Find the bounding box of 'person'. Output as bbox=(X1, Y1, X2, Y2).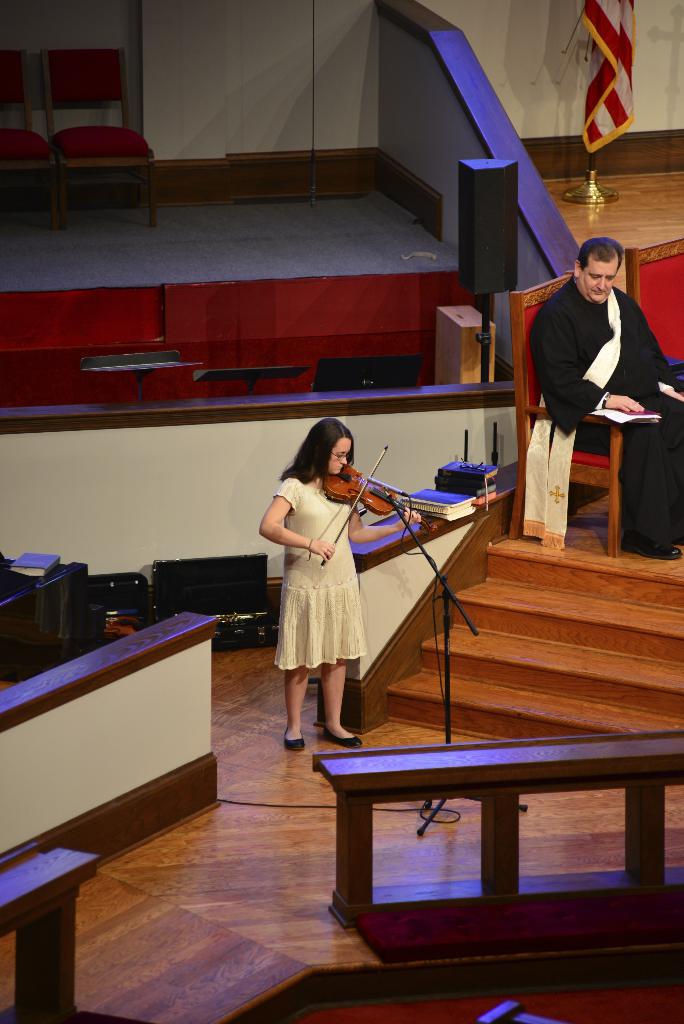
bbox=(253, 407, 418, 750).
